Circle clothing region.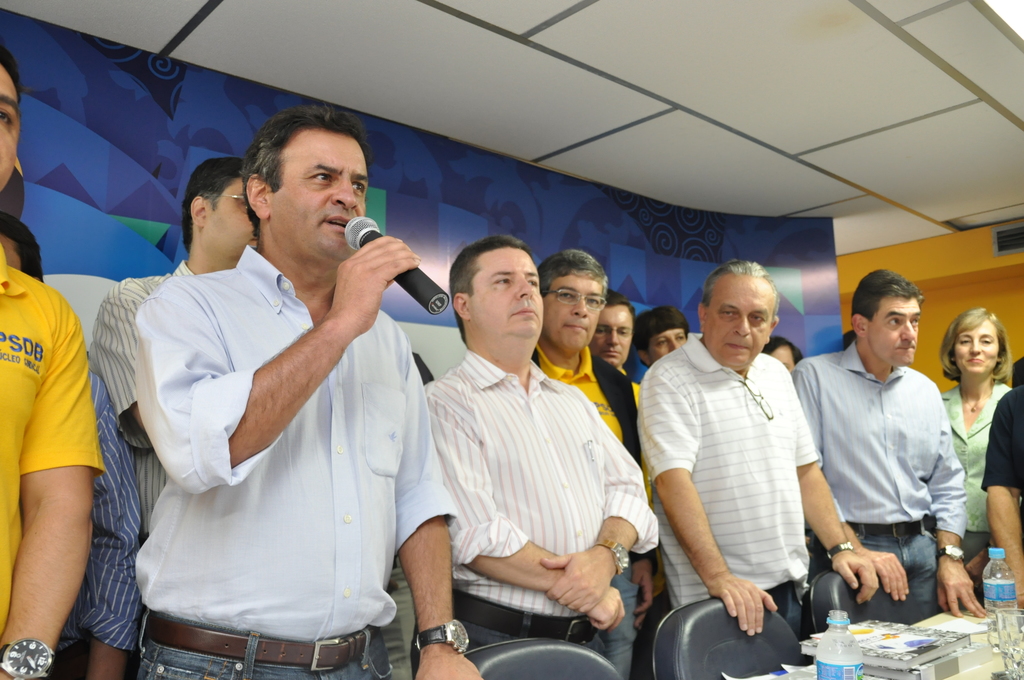
Region: 521, 342, 652, 670.
